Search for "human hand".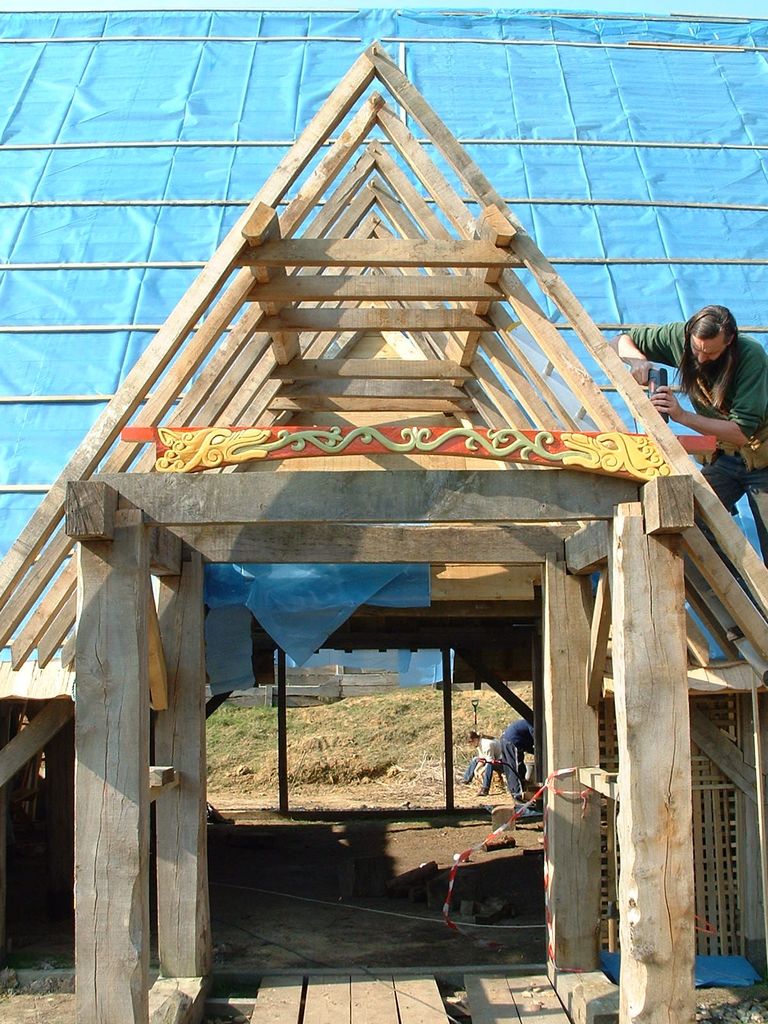
Found at l=472, t=771, r=479, b=778.
